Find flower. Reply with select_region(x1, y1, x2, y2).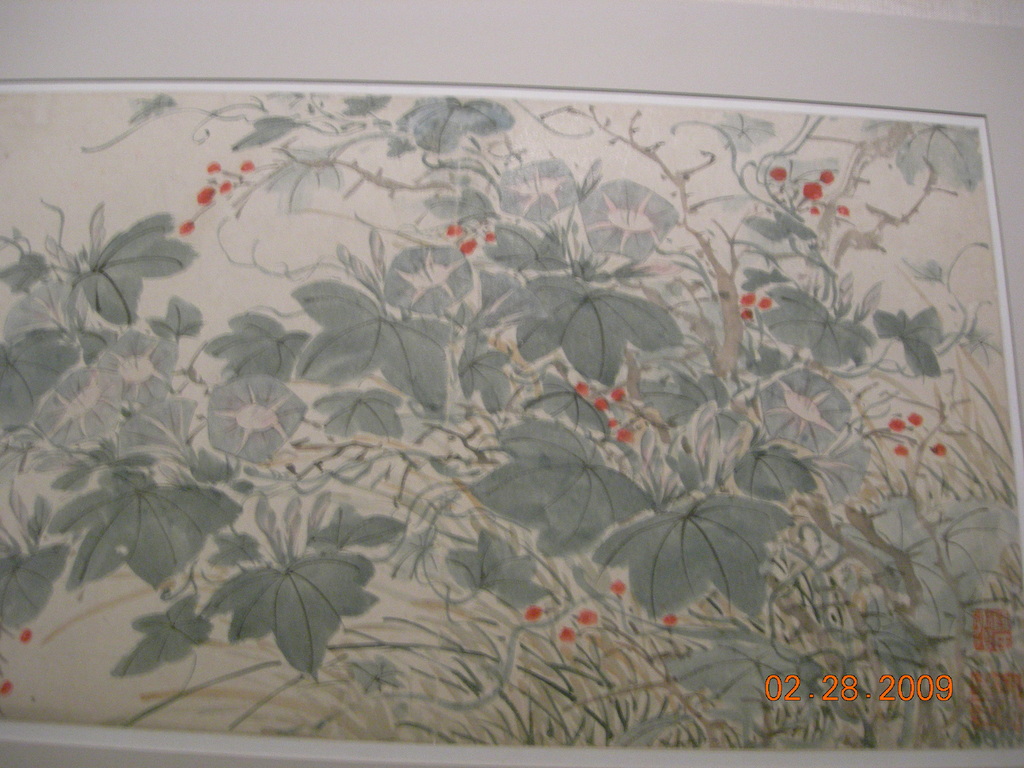
select_region(220, 181, 232, 193).
